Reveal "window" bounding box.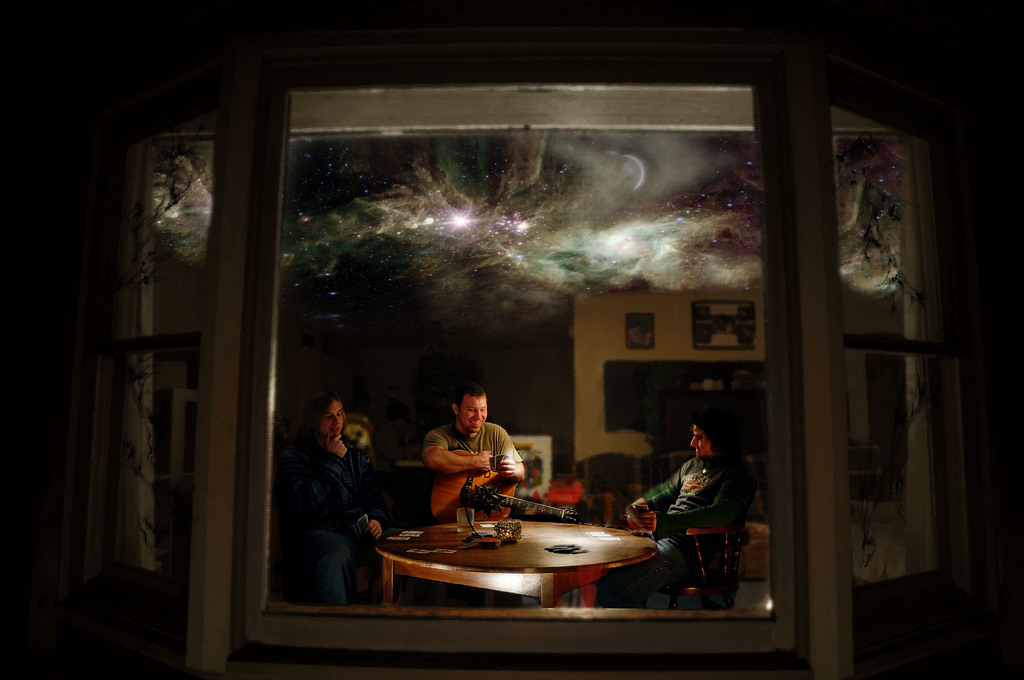
Revealed: crop(67, 13, 963, 679).
